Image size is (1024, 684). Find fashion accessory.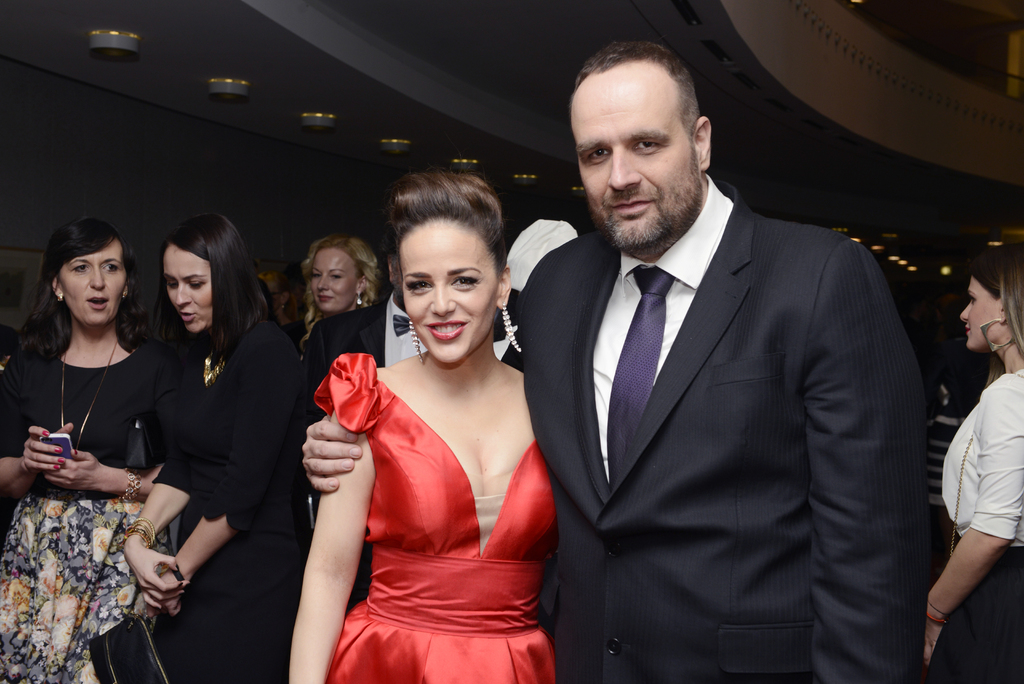
[left=71, top=449, right=79, bottom=457].
